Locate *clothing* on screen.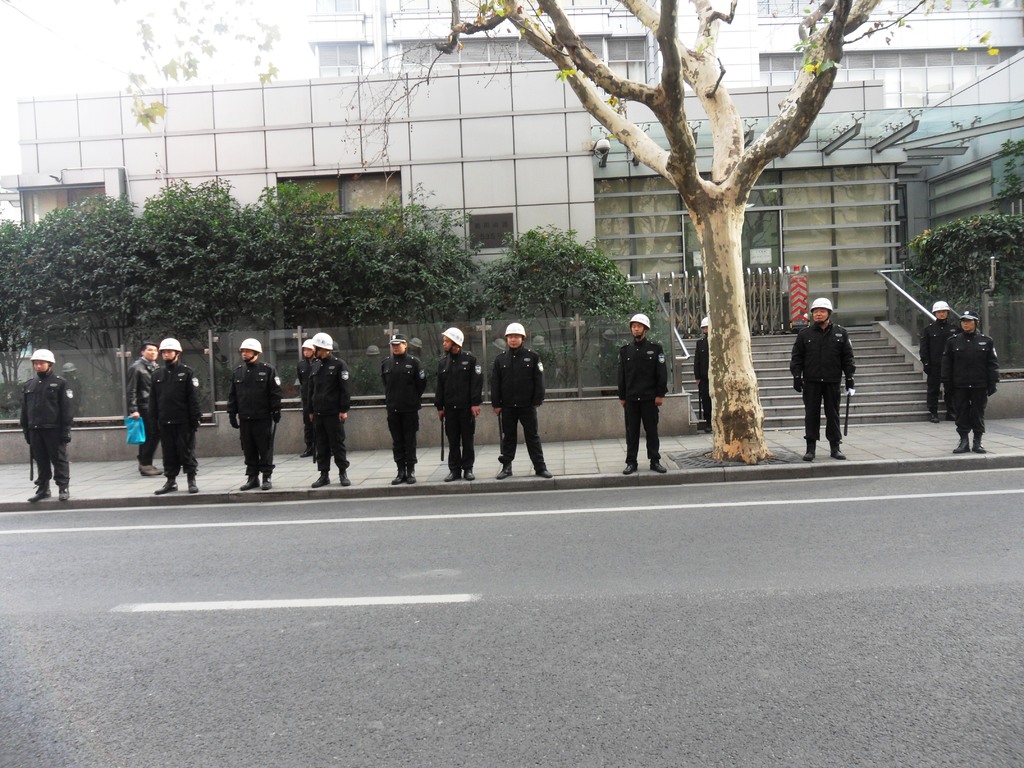
On screen at <bbox>294, 358, 324, 449</bbox>.
